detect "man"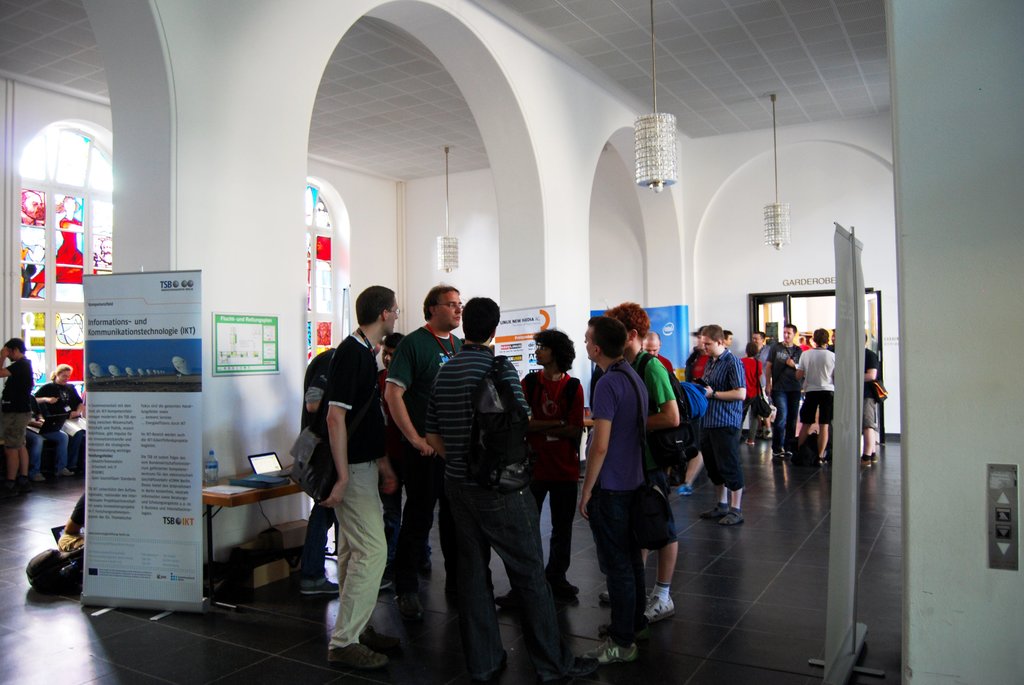
[378,282,461,591]
